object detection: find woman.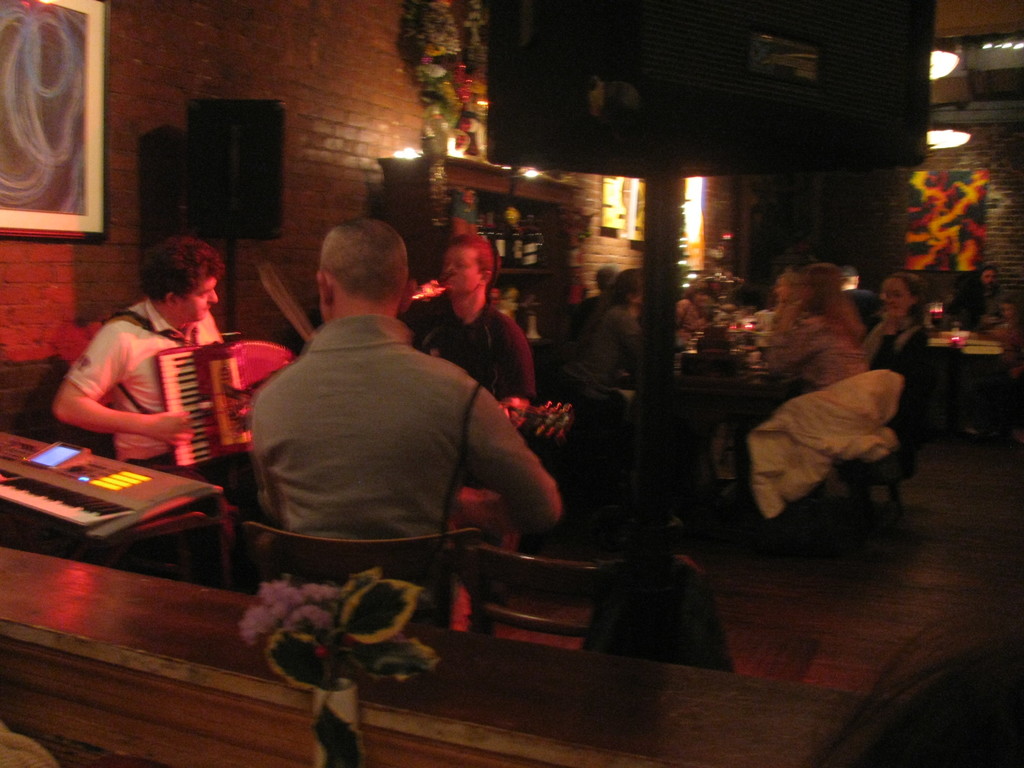
x1=559, y1=267, x2=648, y2=383.
